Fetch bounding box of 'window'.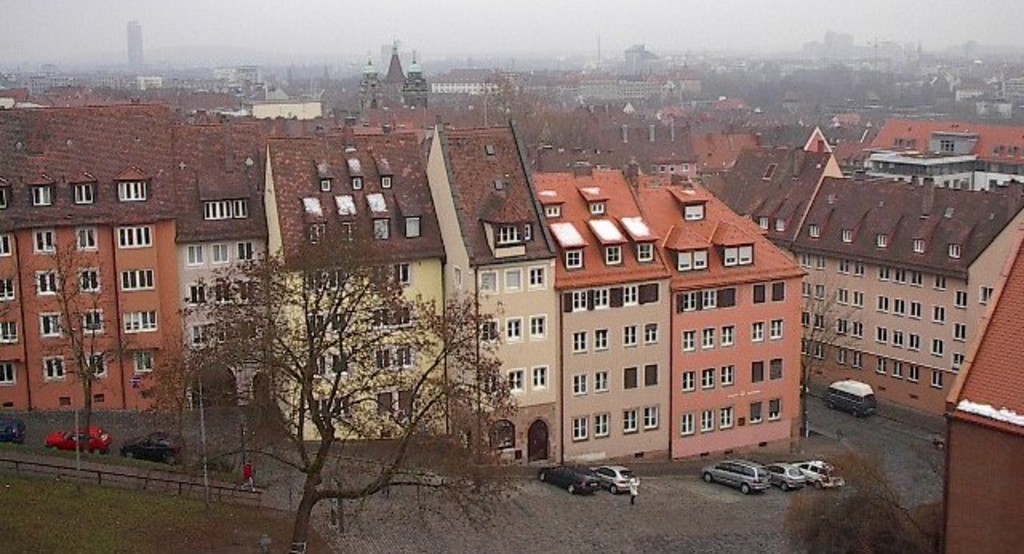
Bbox: (left=571, top=375, right=586, bottom=397).
